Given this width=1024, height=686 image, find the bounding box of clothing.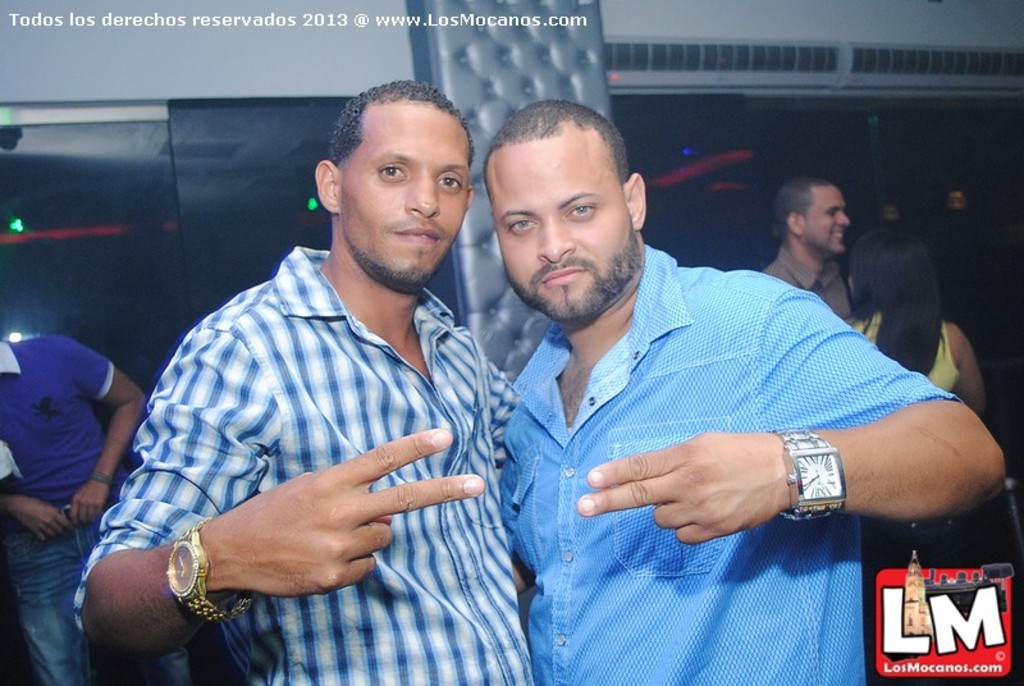
box(842, 306, 965, 685).
